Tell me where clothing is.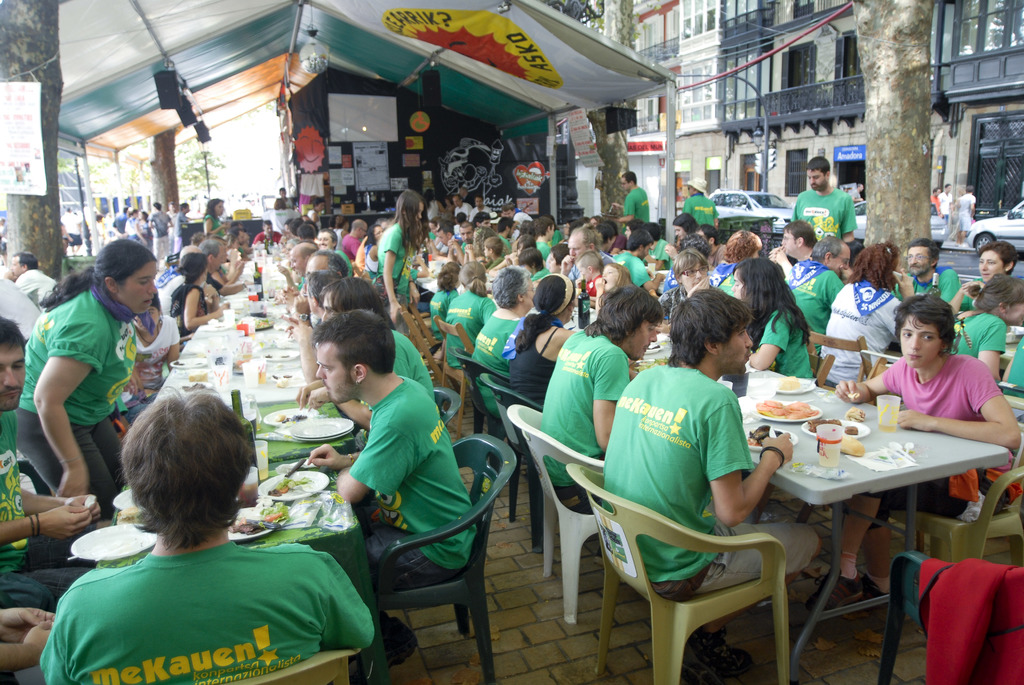
clothing is at <box>531,271,552,286</box>.
